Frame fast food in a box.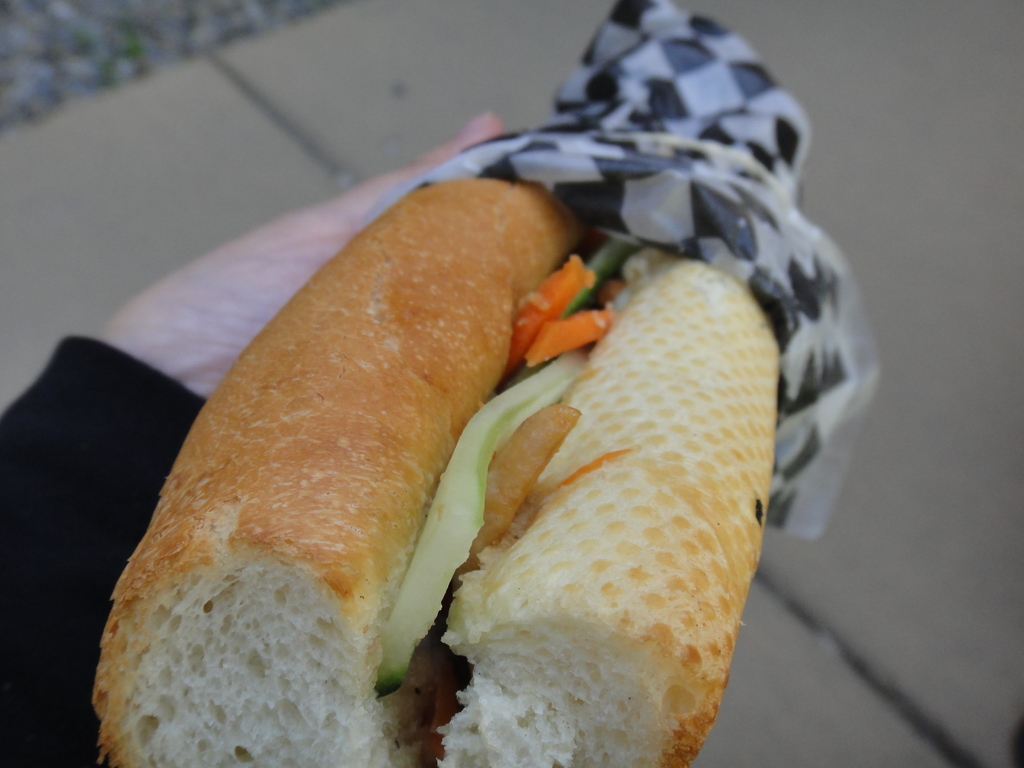
bbox=[102, 69, 834, 767].
